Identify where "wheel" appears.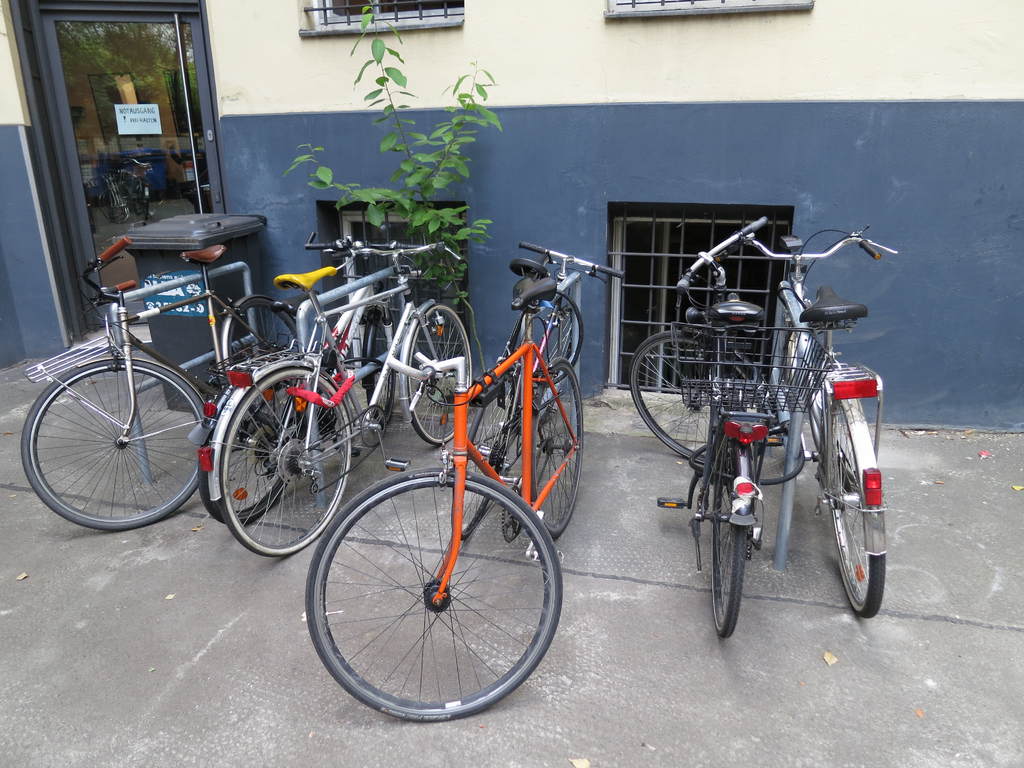
Appears at [218,367,348,551].
